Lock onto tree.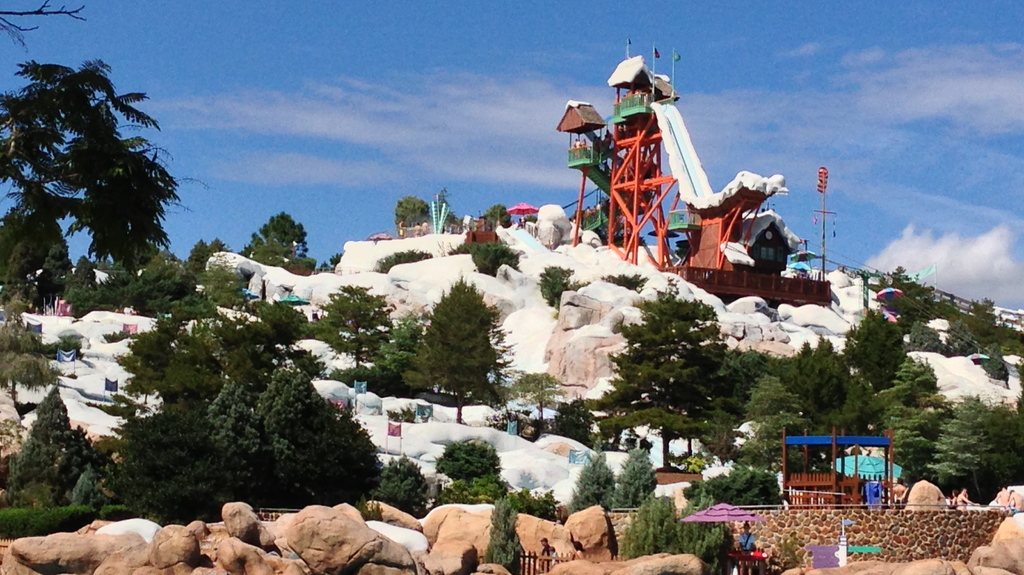
Locked: Rect(593, 279, 737, 469).
